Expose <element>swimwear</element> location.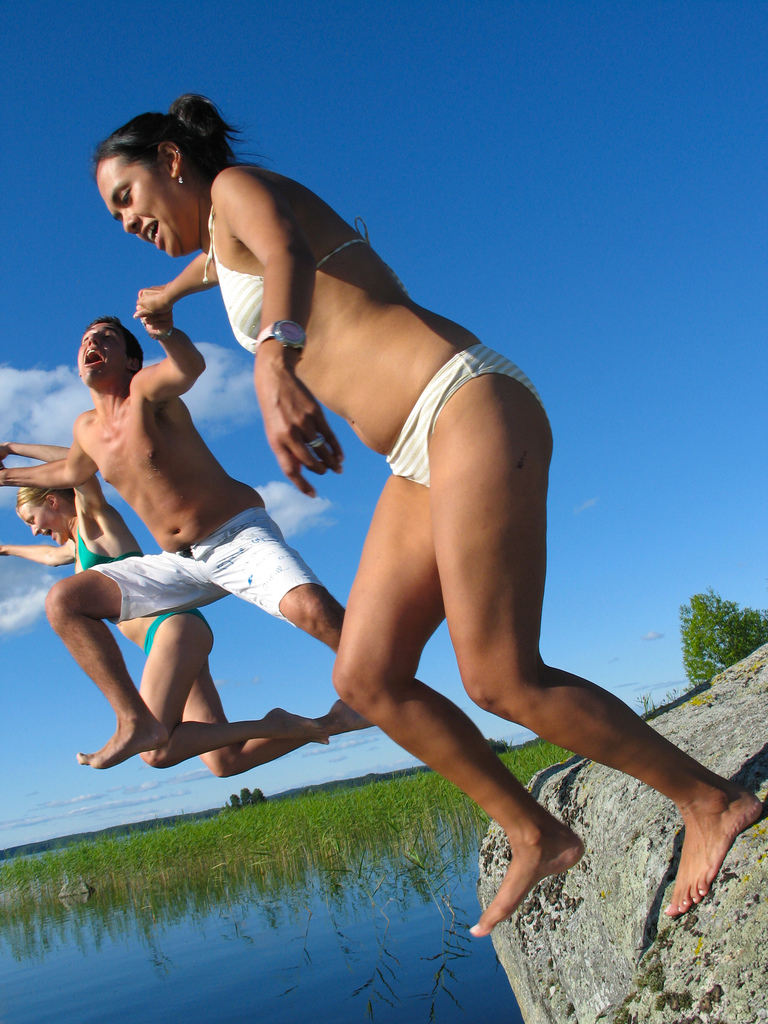
Exposed at x1=78 y1=509 x2=333 y2=633.
